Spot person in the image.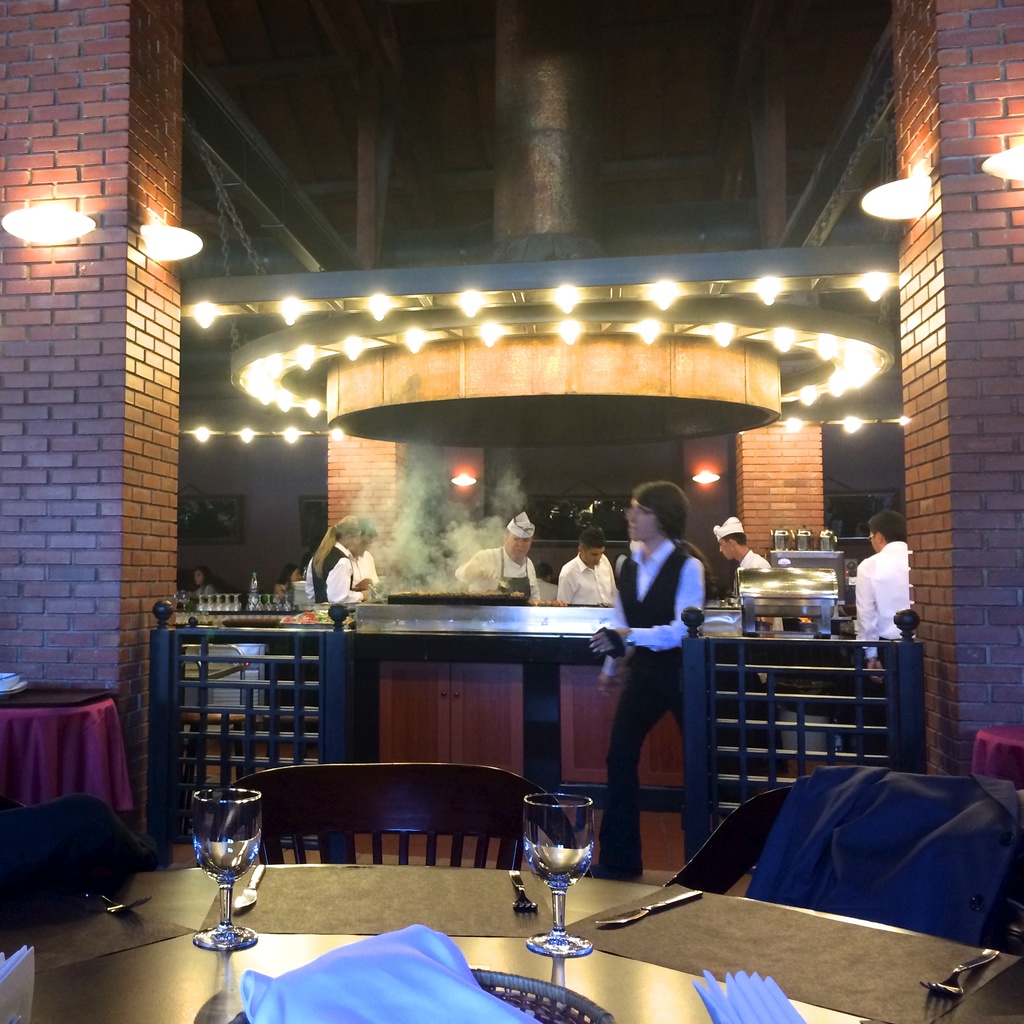
person found at region(278, 568, 305, 593).
